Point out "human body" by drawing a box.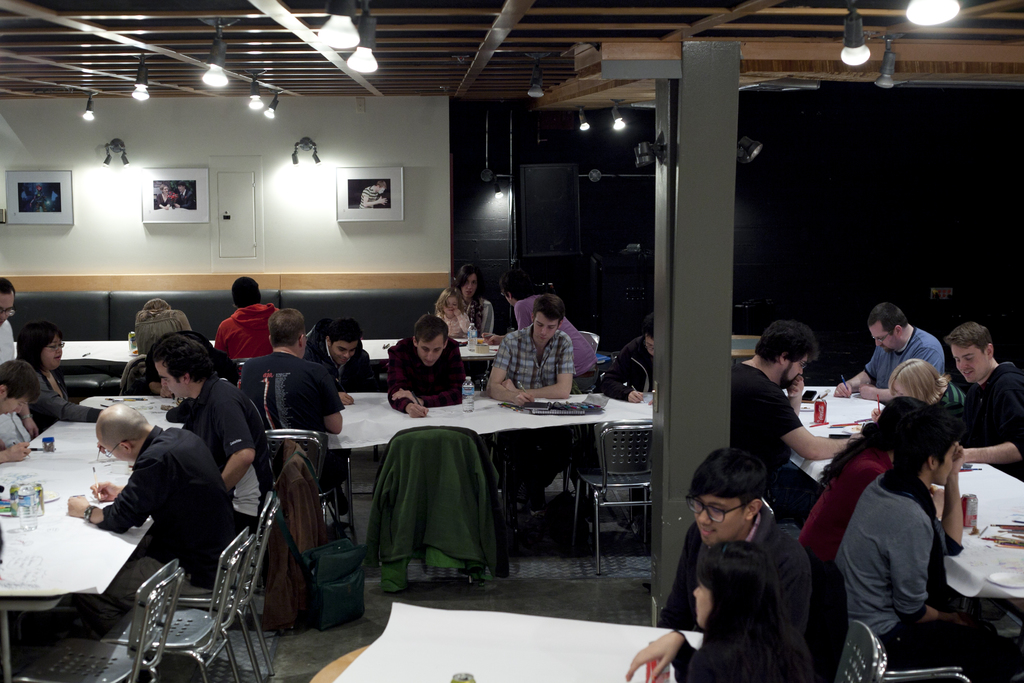
<region>595, 335, 664, 518</region>.
